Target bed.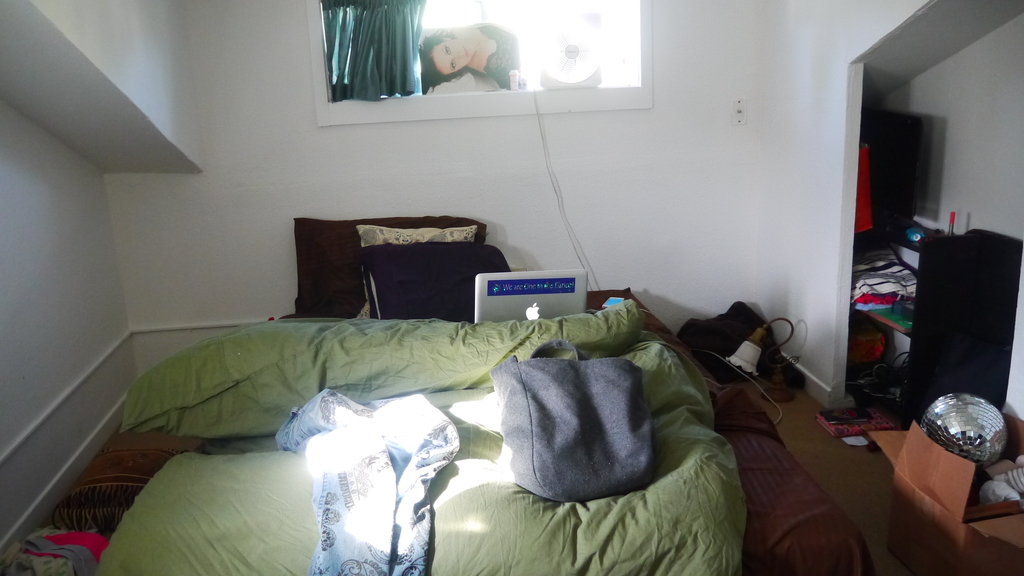
Target region: [left=100, top=244, right=810, bottom=575].
